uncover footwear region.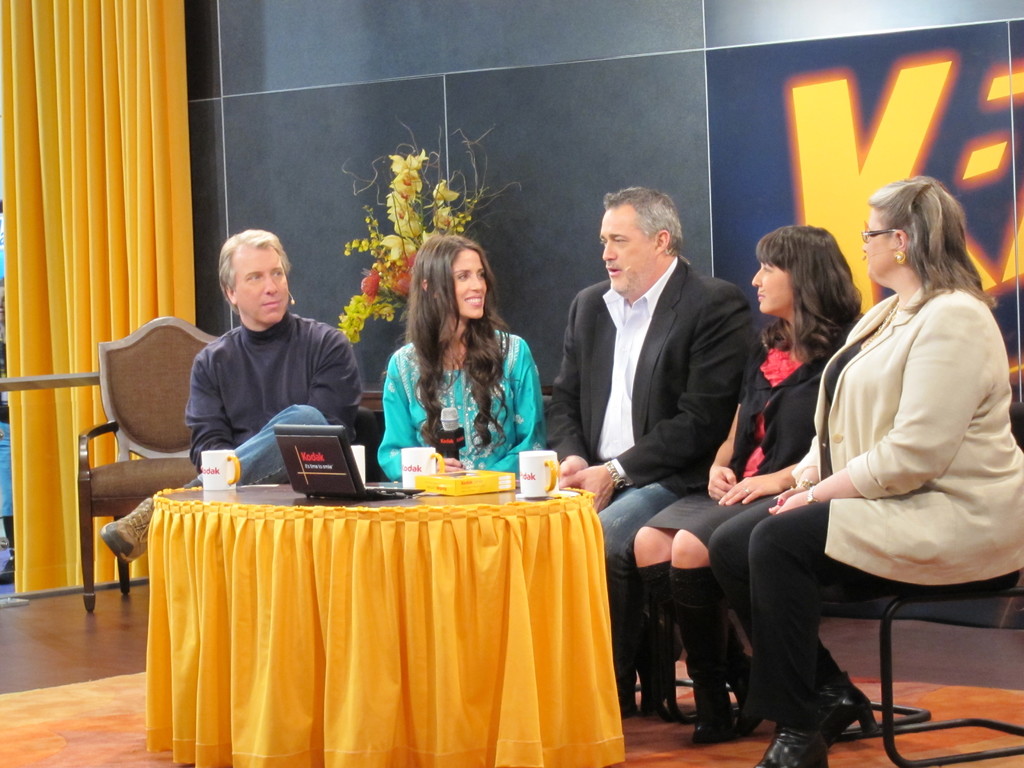
Uncovered: region(819, 673, 871, 749).
